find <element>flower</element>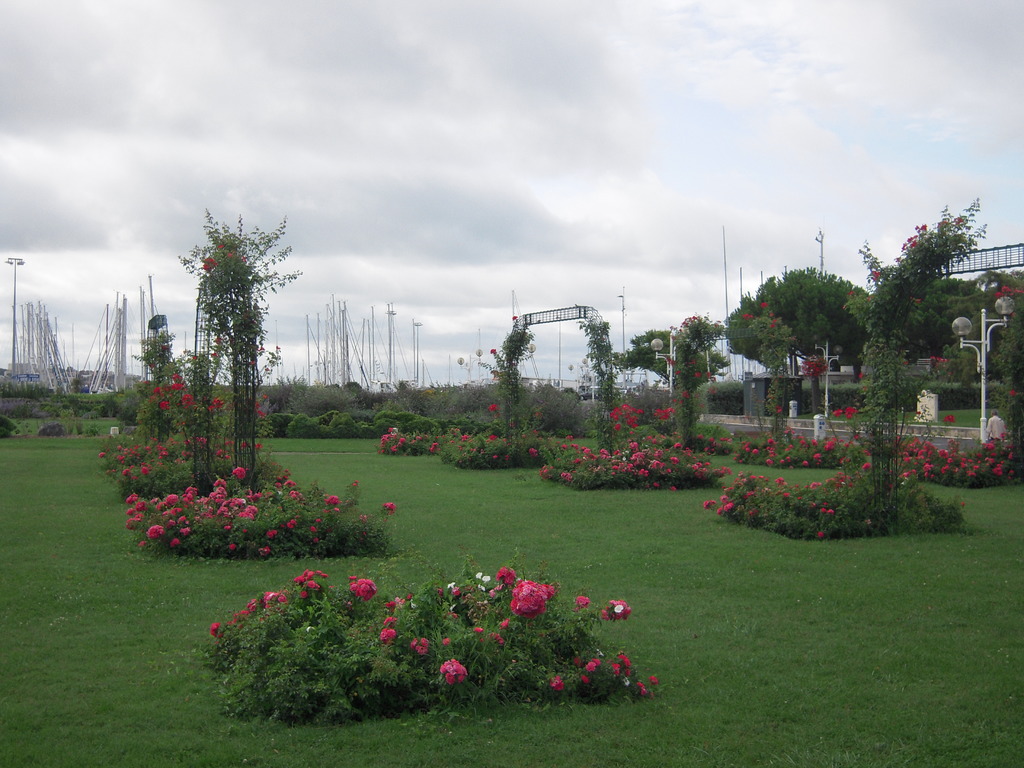
crop(613, 657, 638, 678)
